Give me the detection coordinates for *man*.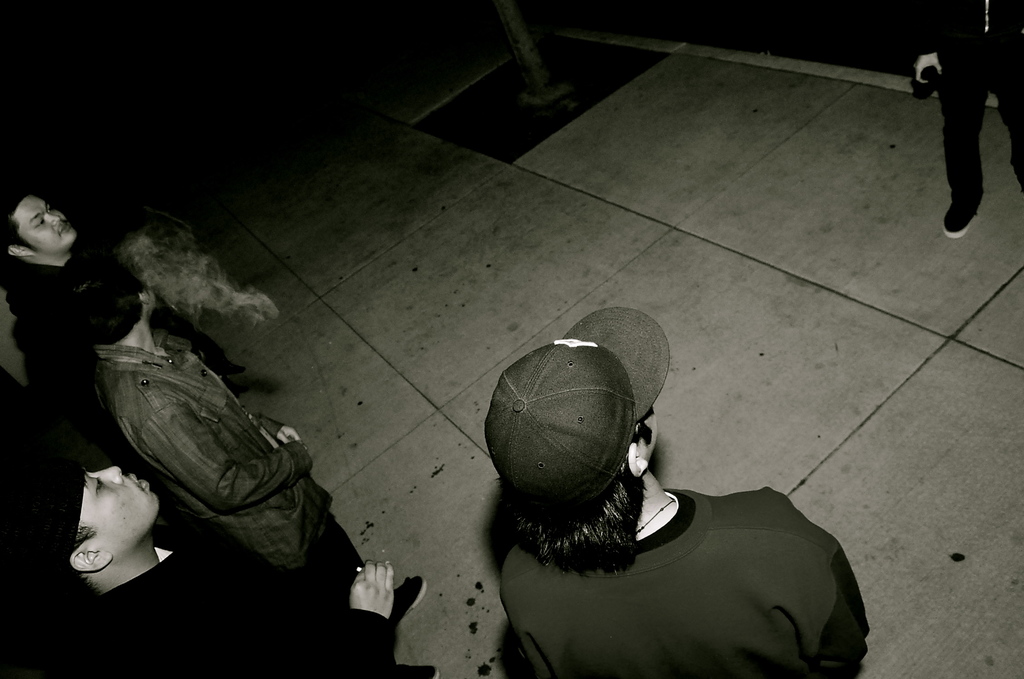
detection(1, 181, 110, 434).
